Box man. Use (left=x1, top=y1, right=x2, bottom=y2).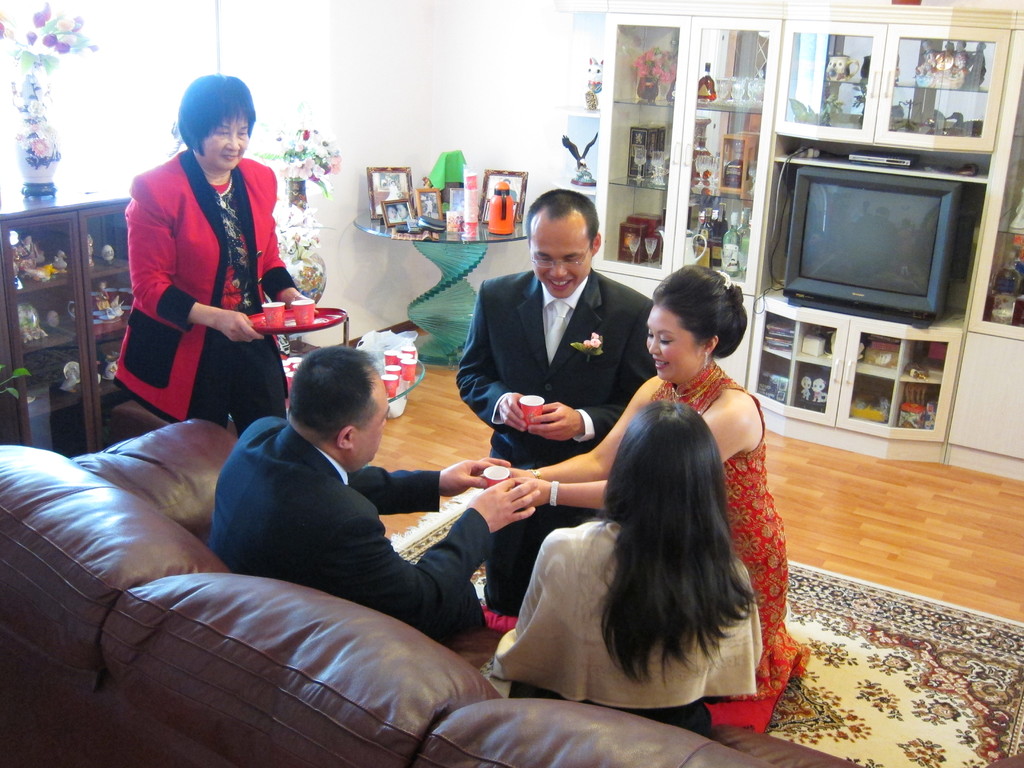
(left=207, top=344, right=541, bottom=648).
